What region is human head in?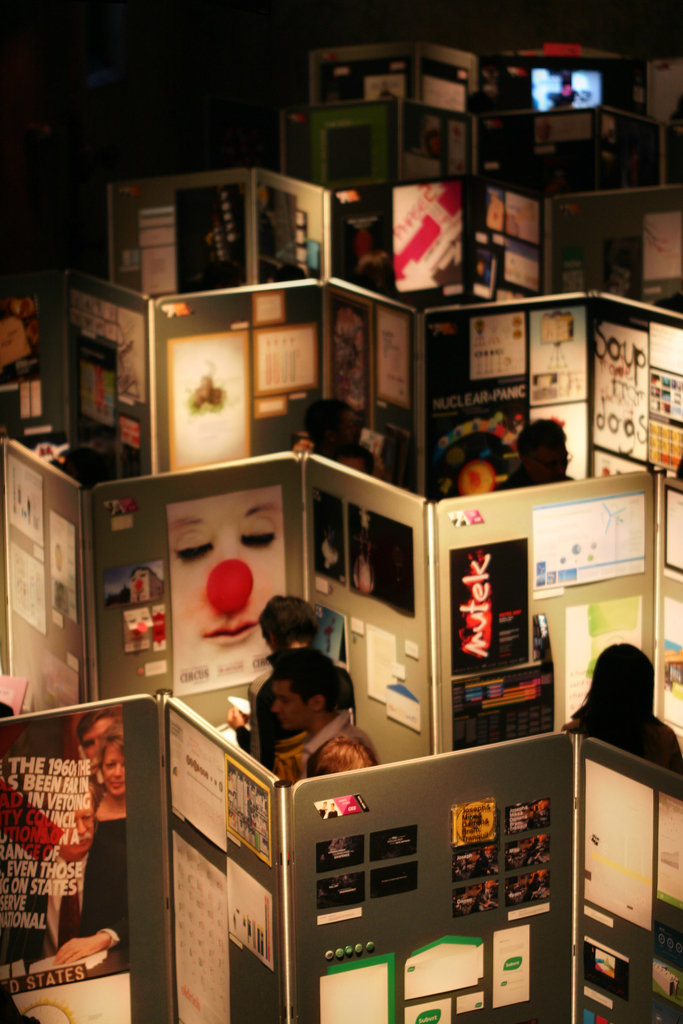
(93, 734, 122, 799).
